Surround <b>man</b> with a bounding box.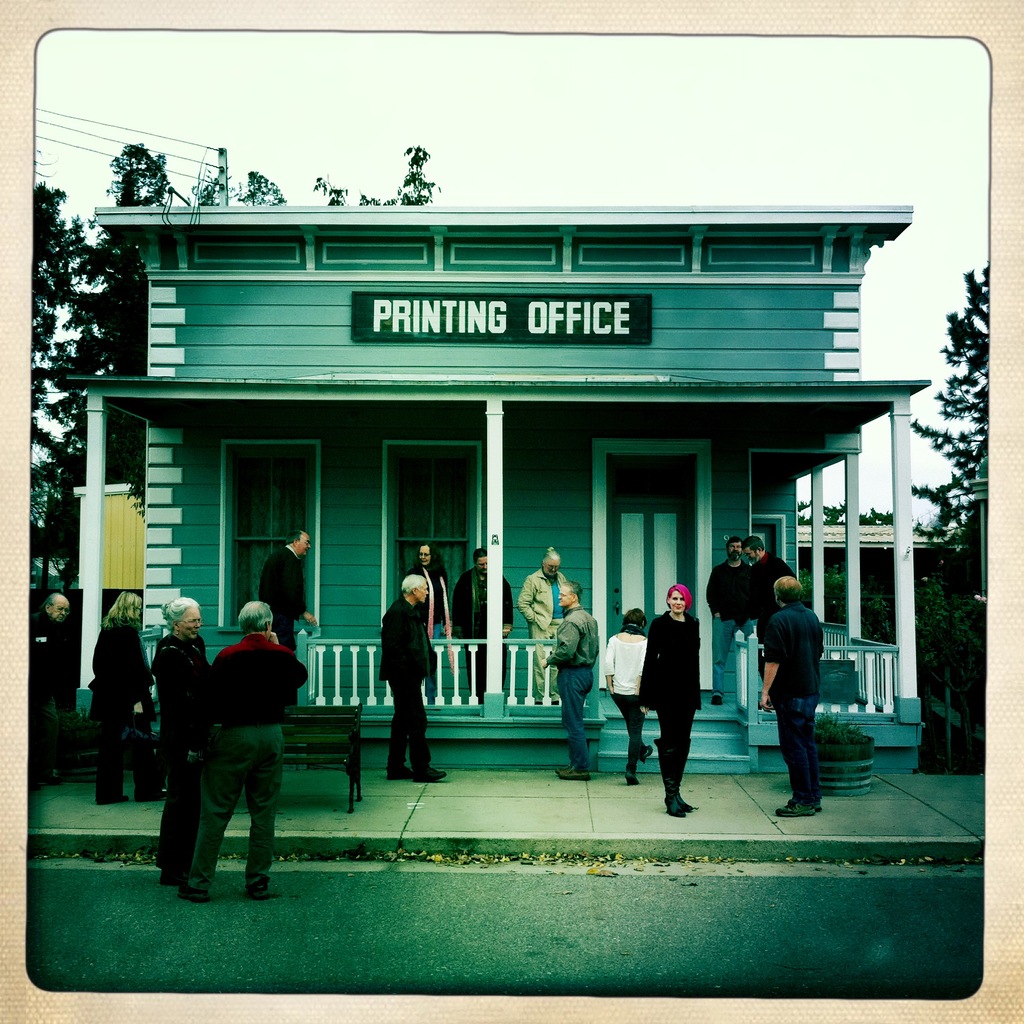
28, 591, 72, 781.
